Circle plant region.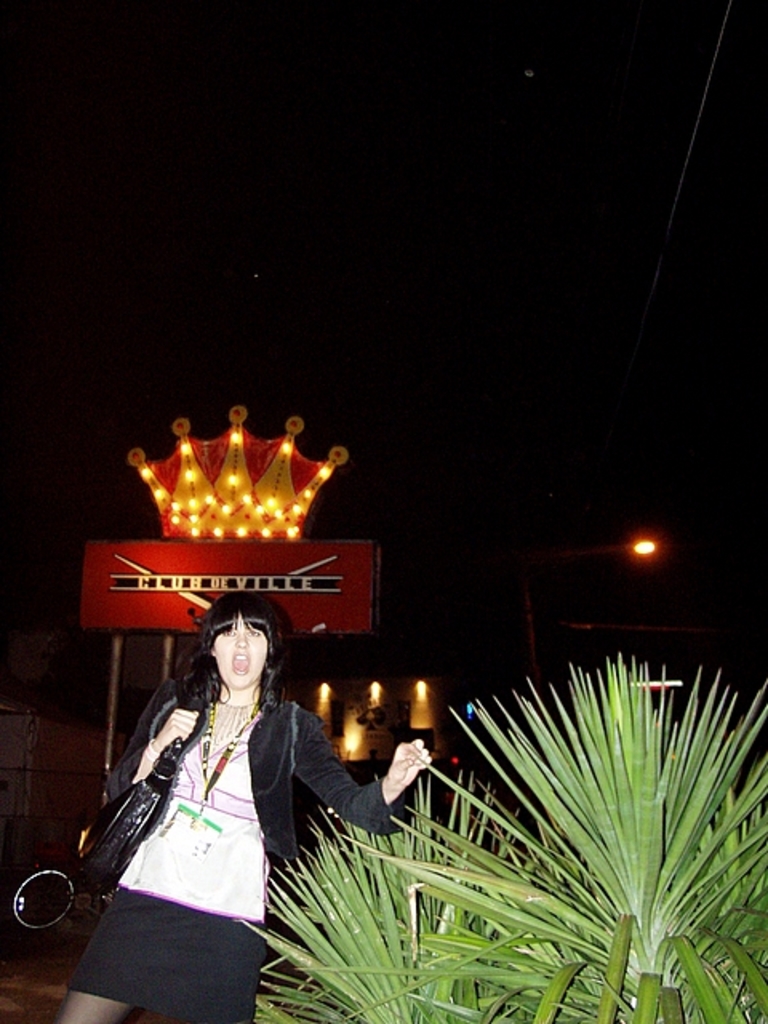
Region: (245,680,767,994).
